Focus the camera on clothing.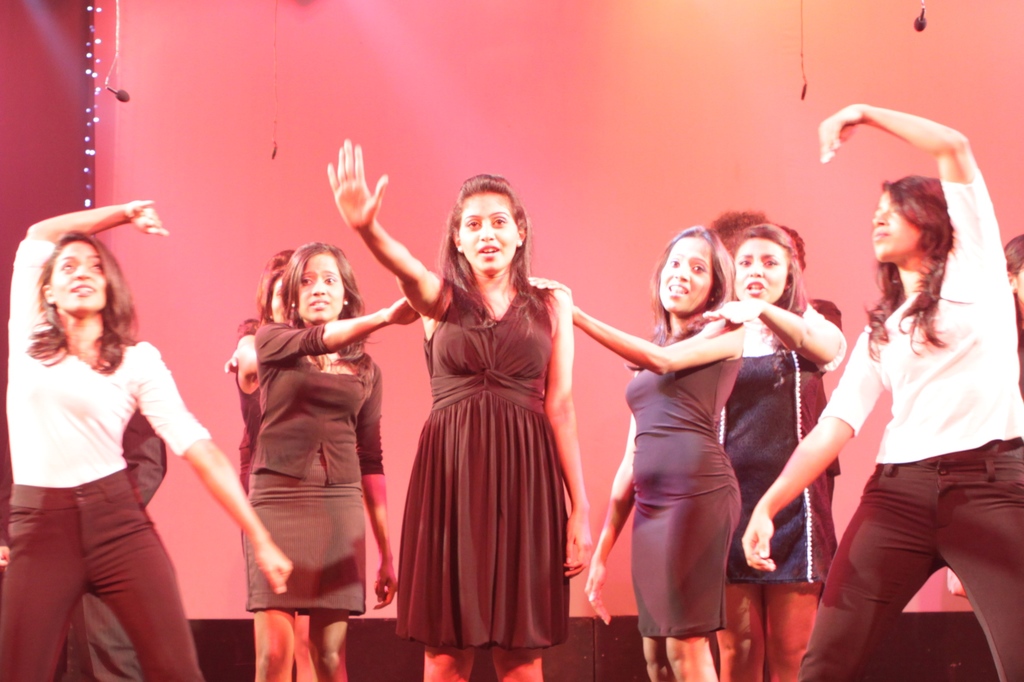
Focus region: [x1=386, y1=275, x2=593, y2=626].
